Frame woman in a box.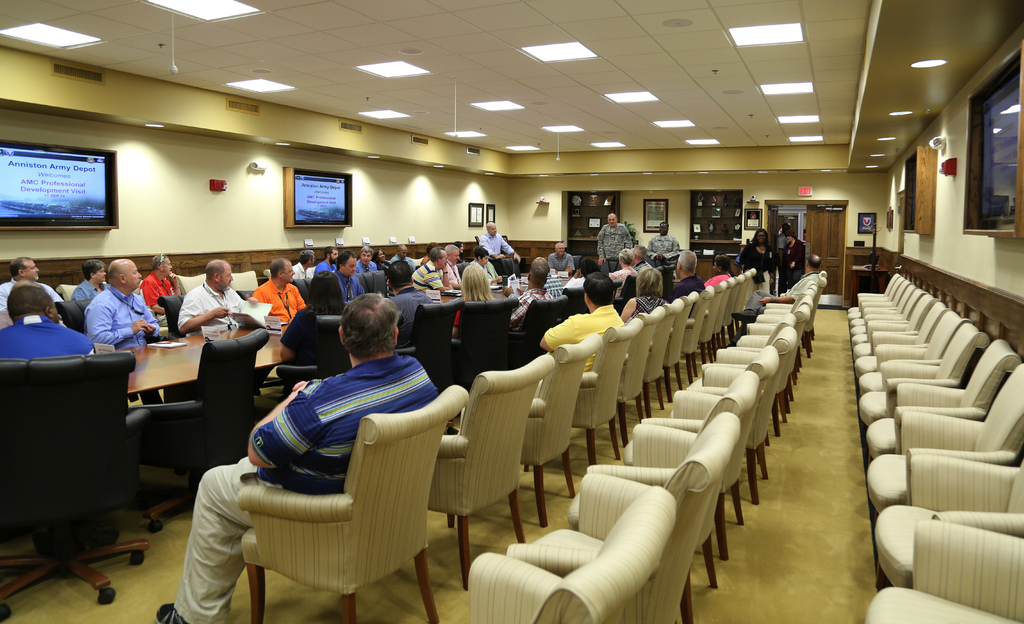
(x1=70, y1=260, x2=109, y2=300).
